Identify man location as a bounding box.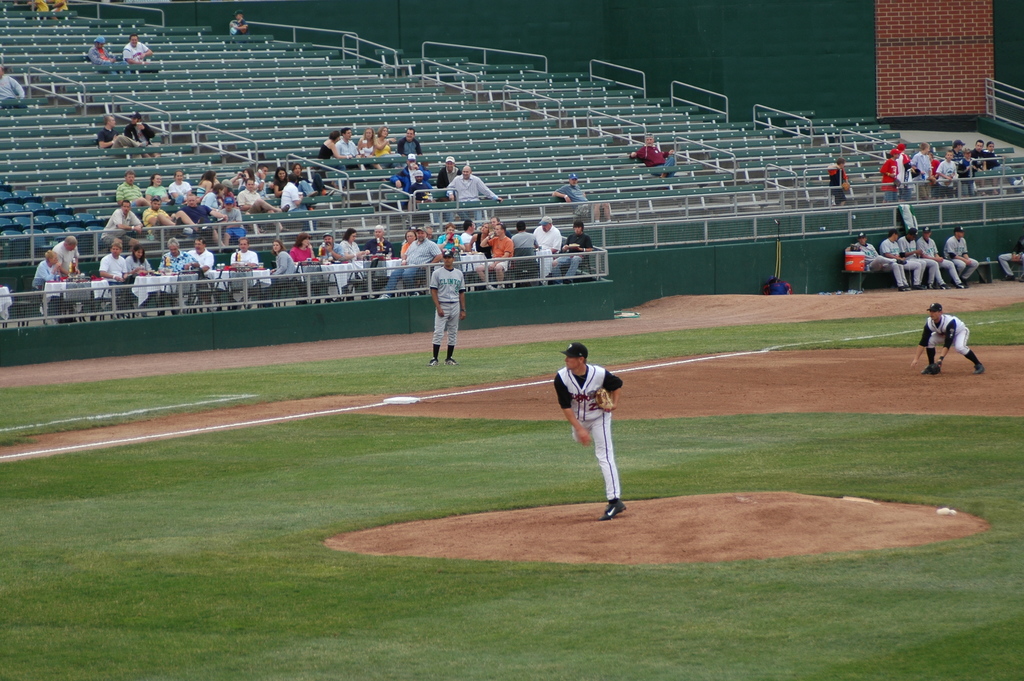
(left=127, top=119, right=159, bottom=156).
